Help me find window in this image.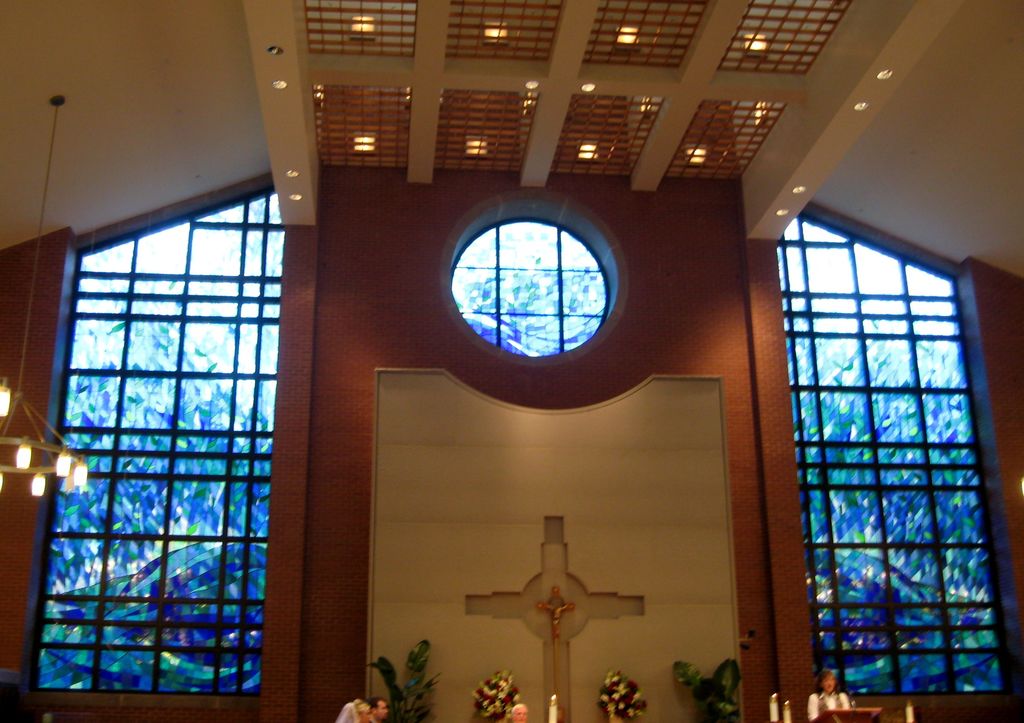
Found it: [left=772, top=212, right=1011, bottom=695].
